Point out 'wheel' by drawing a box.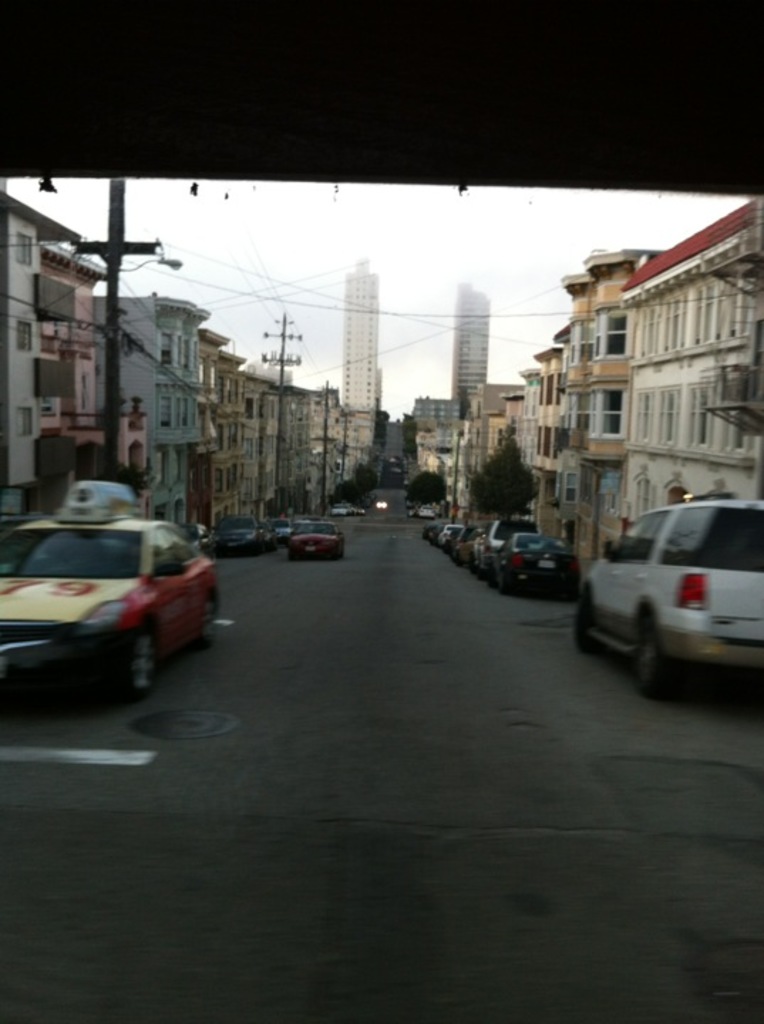
region(195, 597, 218, 646).
